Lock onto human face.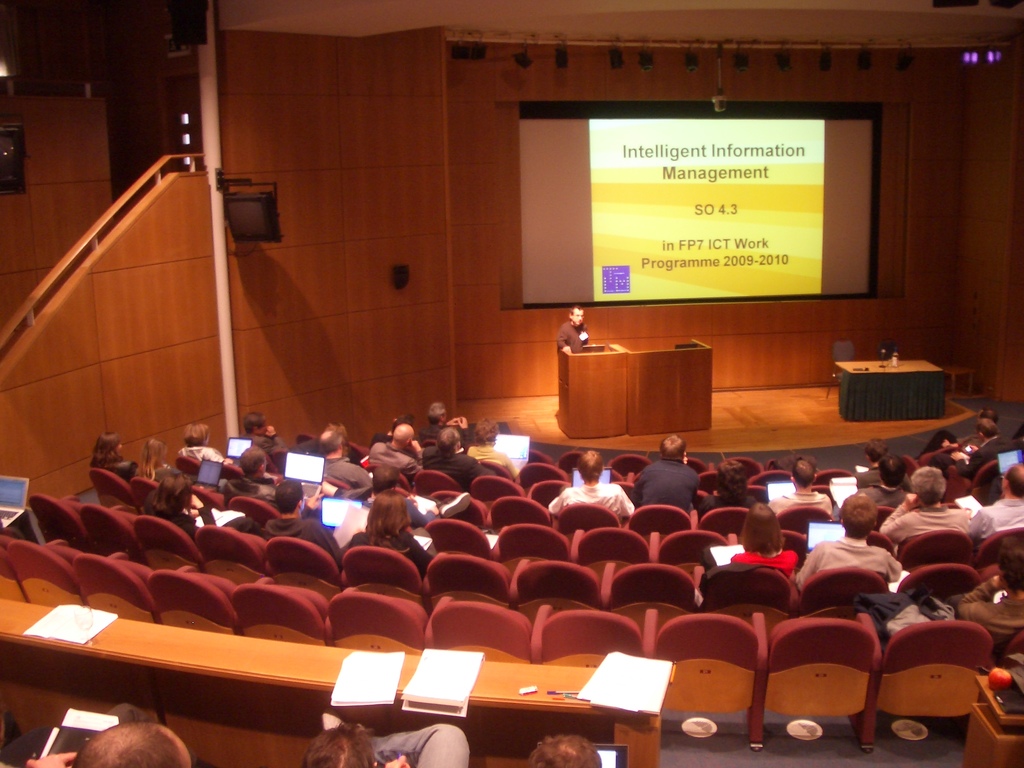
Locked: (572, 309, 583, 325).
